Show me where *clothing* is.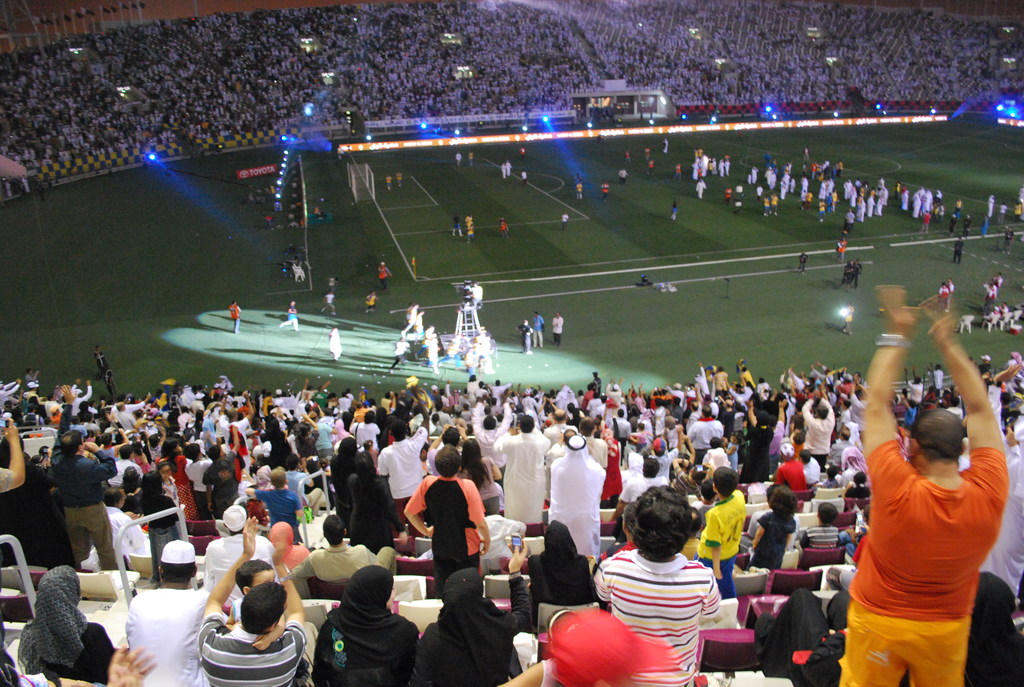
*clothing* is at (left=225, top=303, right=241, bottom=331).
